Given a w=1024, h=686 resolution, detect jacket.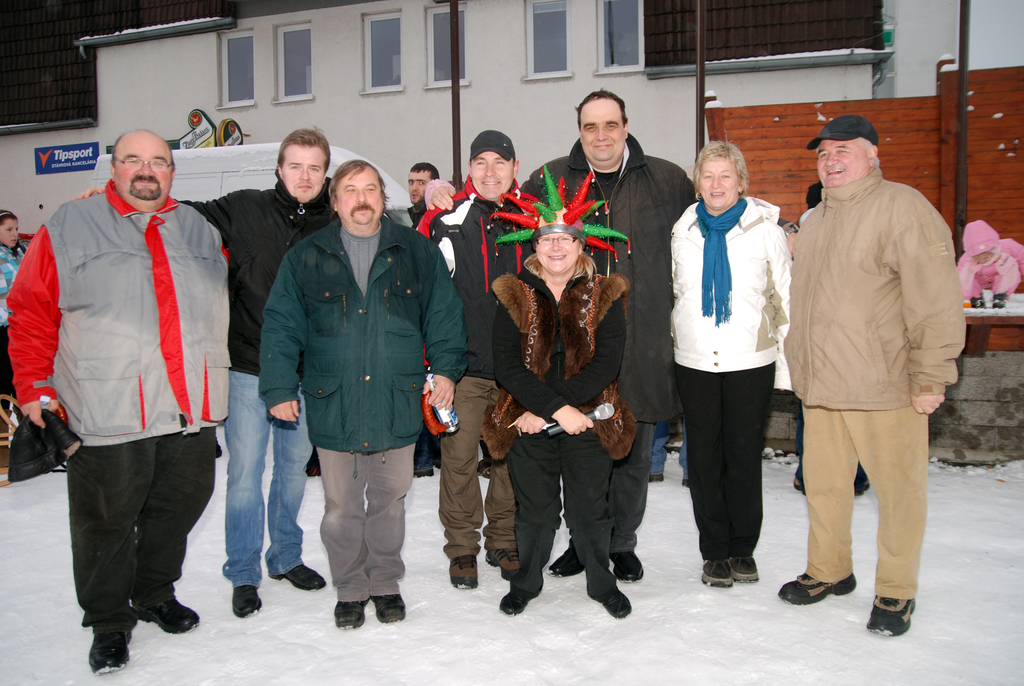
Rect(410, 176, 533, 379).
